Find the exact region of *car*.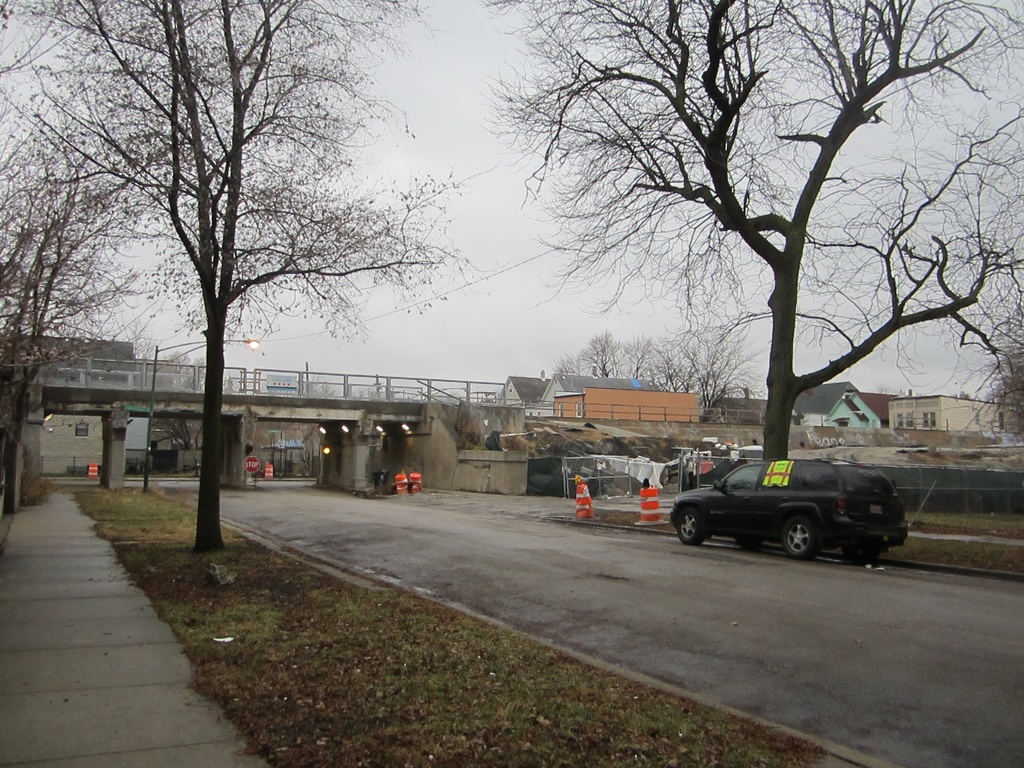
Exact region: (left=673, top=461, right=911, bottom=560).
